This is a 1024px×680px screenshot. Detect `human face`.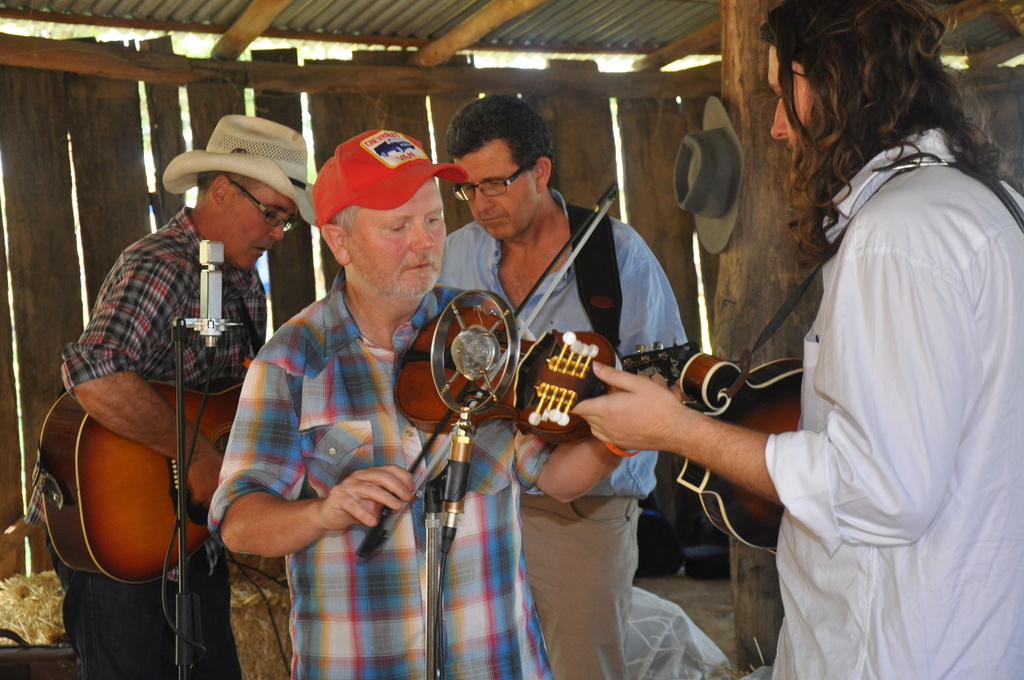
bbox=[227, 187, 298, 273].
